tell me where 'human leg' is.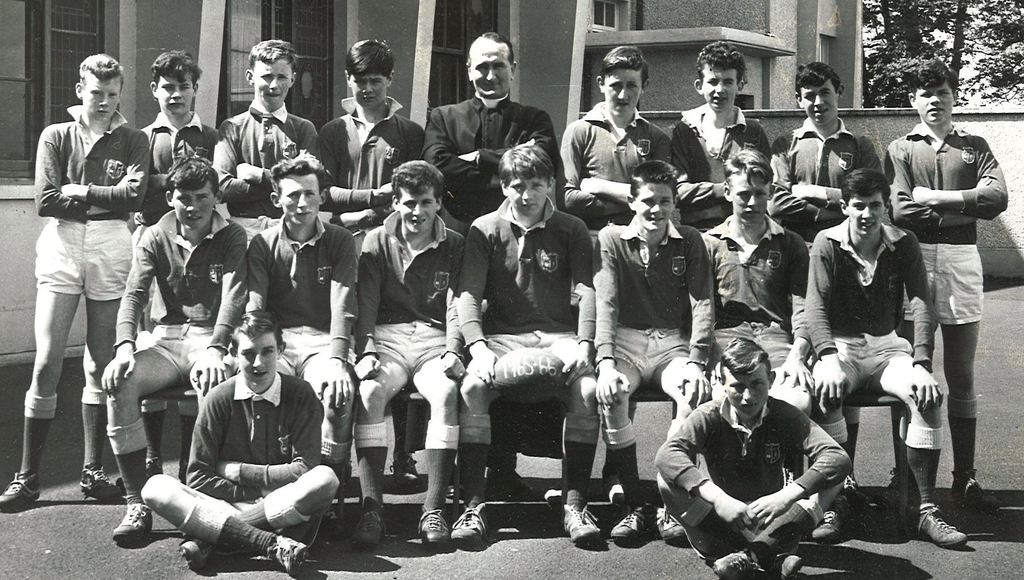
'human leg' is at region(751, 324, 811, 415).
